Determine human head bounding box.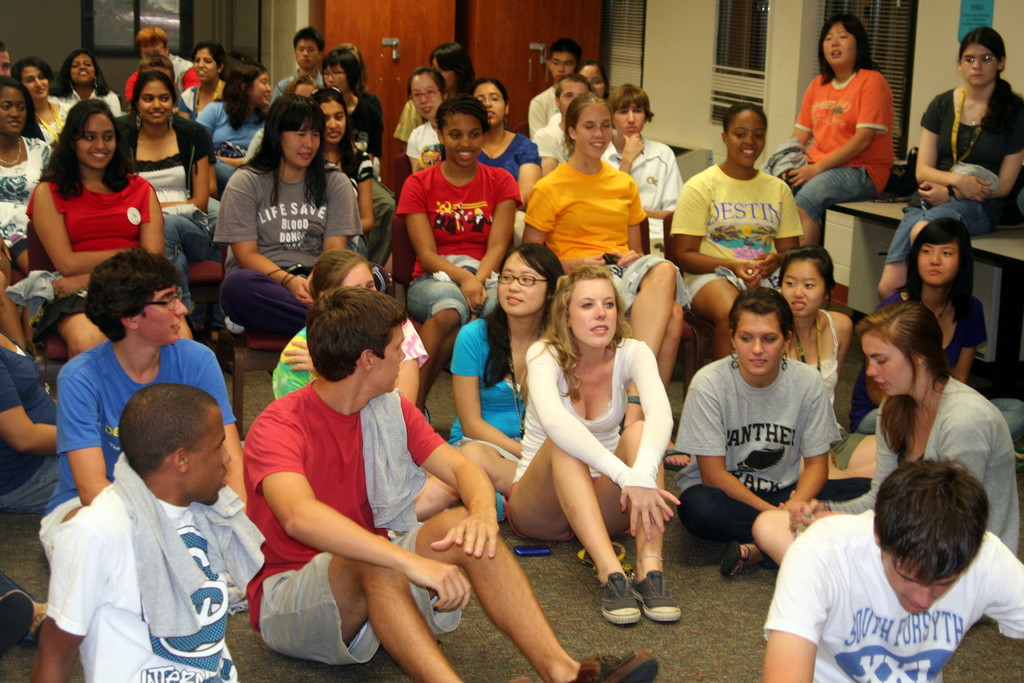
Determined: box(63, 48, 98, 86).
